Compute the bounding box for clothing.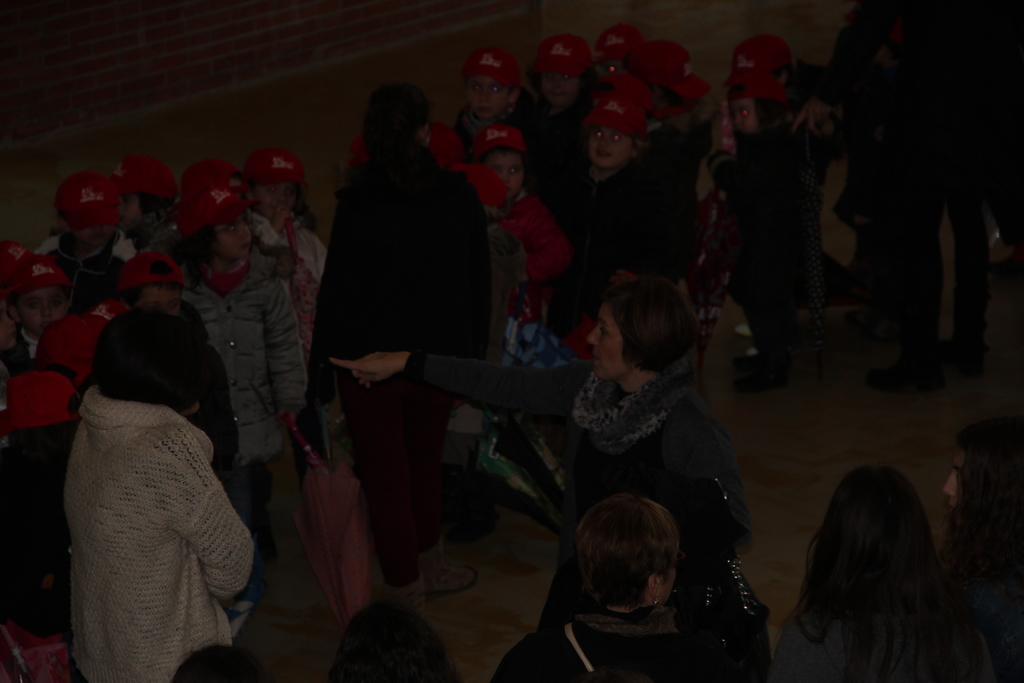
41 345 254 682.
